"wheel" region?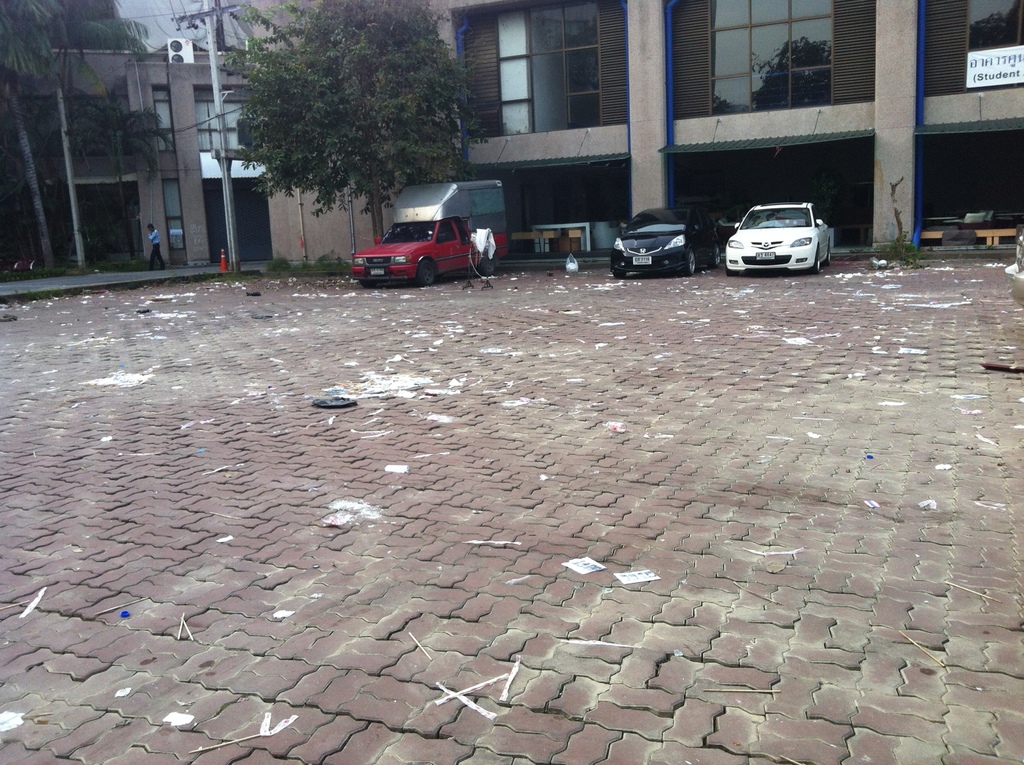
(412,256,438,286)
